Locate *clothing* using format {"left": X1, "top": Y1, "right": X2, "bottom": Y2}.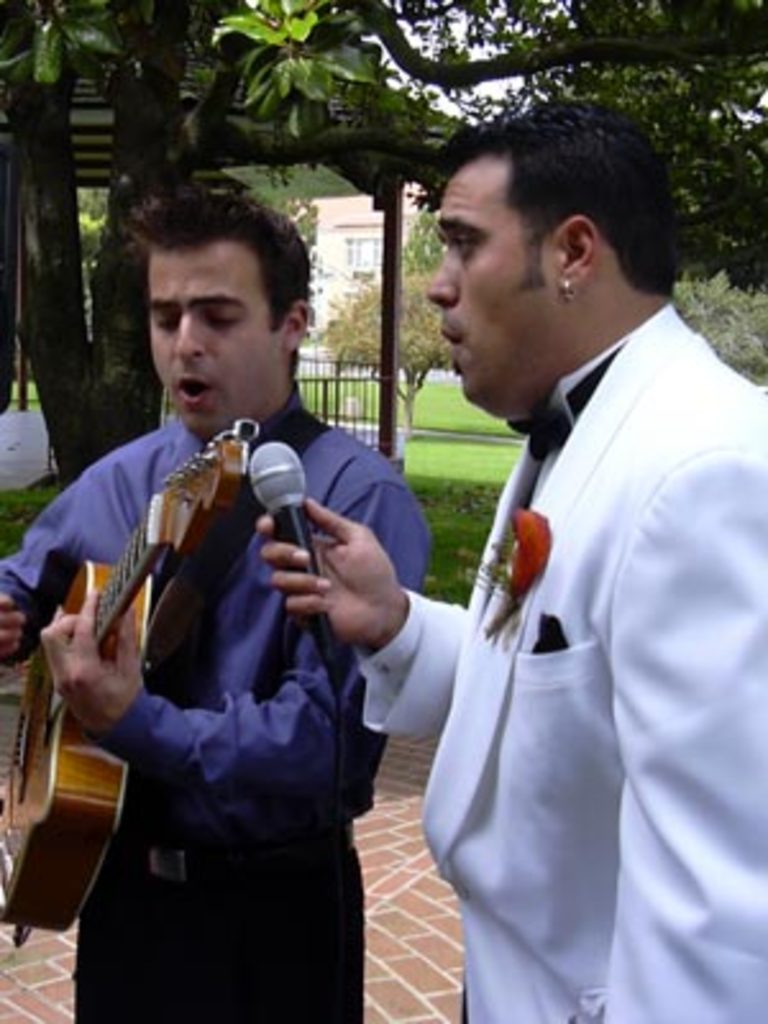
{"left": 404, "top": 269, "right": 750, "bottom": 993}.
